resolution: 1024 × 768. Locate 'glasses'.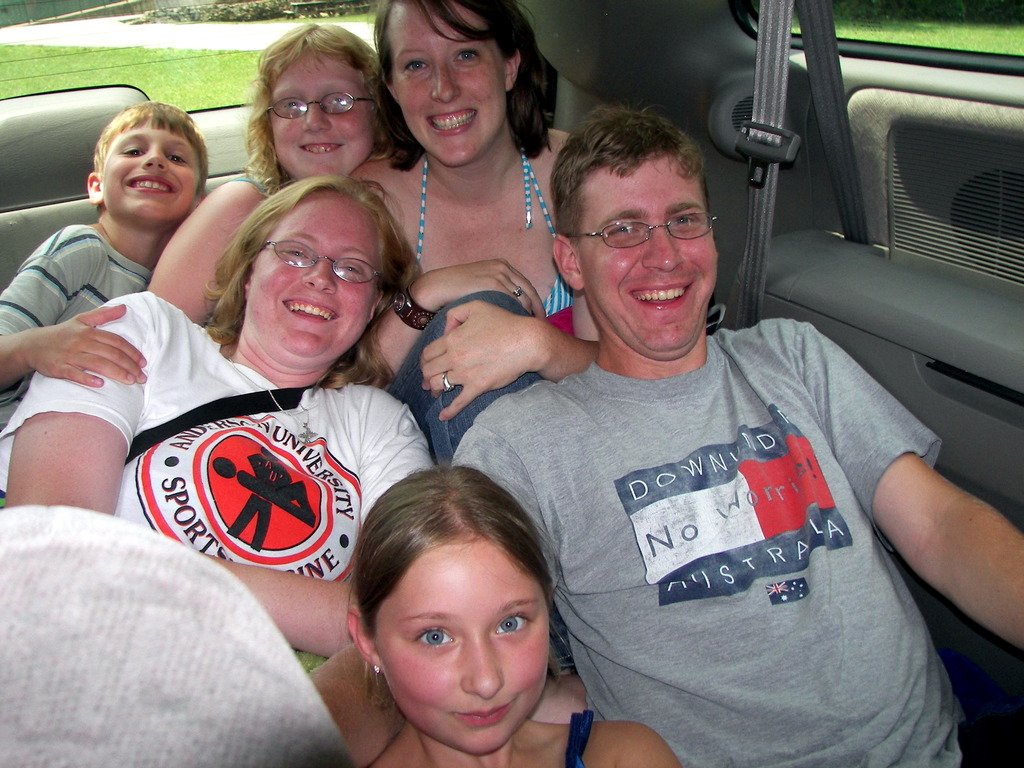
(265, 94, 381, 125).
